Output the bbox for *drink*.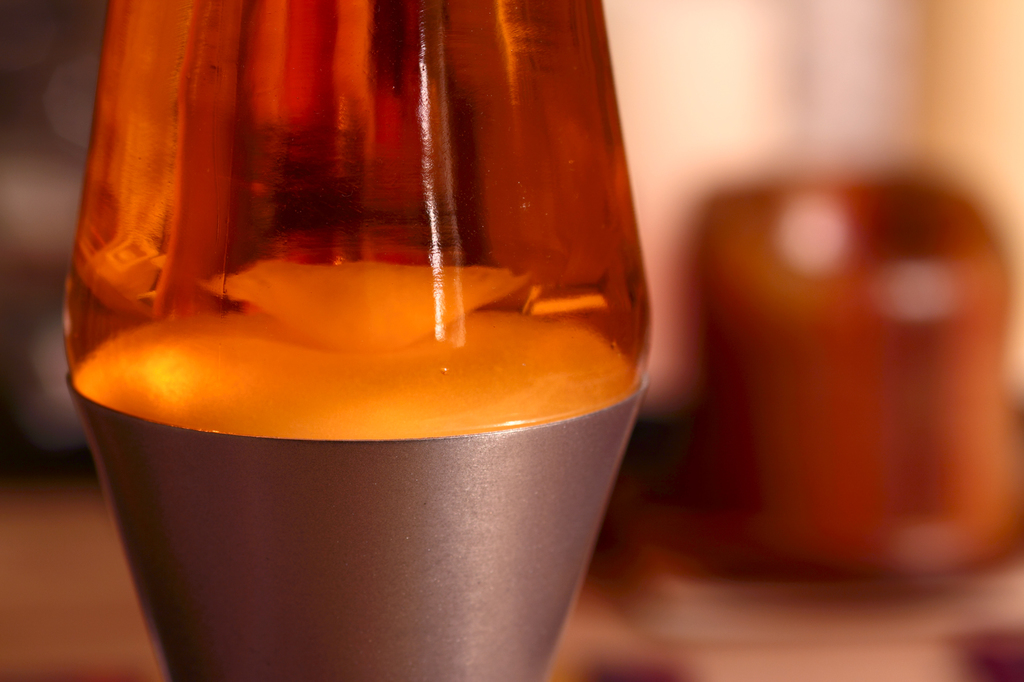
72,258,644,435.
